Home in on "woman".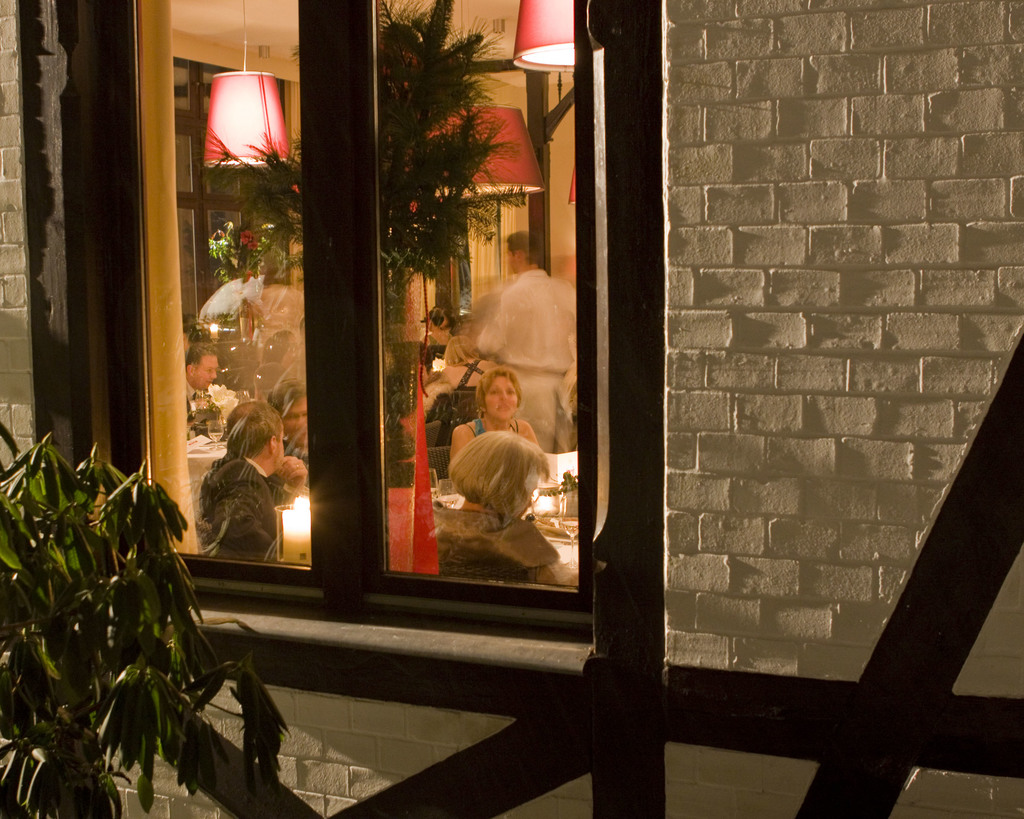
Homed in at x1=451, y1=368, x2=539, y2=457.
